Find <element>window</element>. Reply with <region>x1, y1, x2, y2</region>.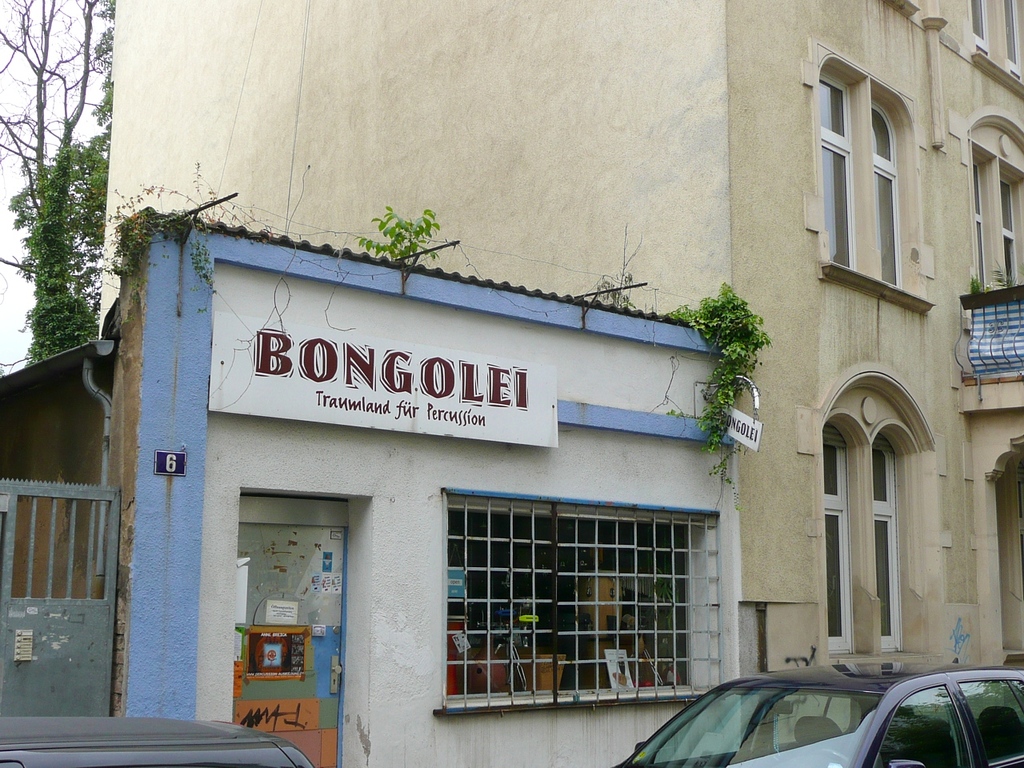
<region>971, 0, 989, 53</region>.
